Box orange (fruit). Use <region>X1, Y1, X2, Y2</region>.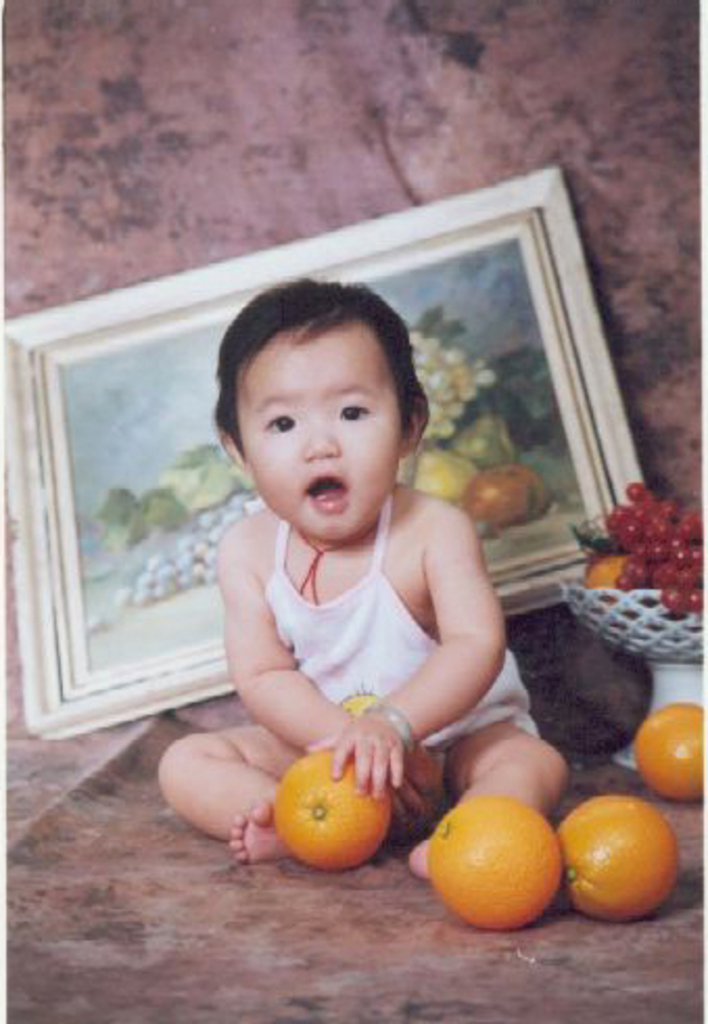
<region>631, 702, 706, 805</region>.
